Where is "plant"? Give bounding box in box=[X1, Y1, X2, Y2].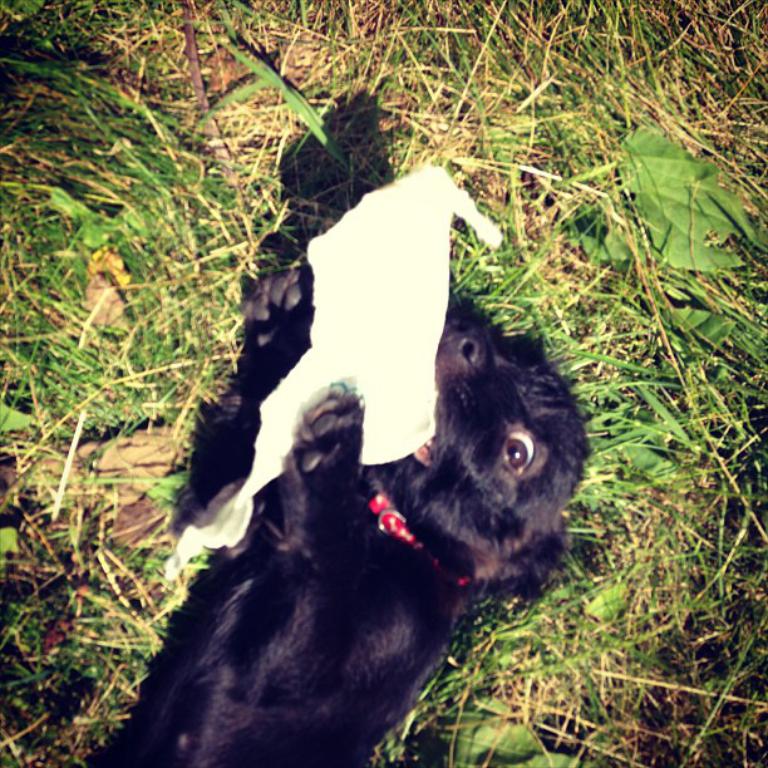
box=[143, 79, 604, 373].
